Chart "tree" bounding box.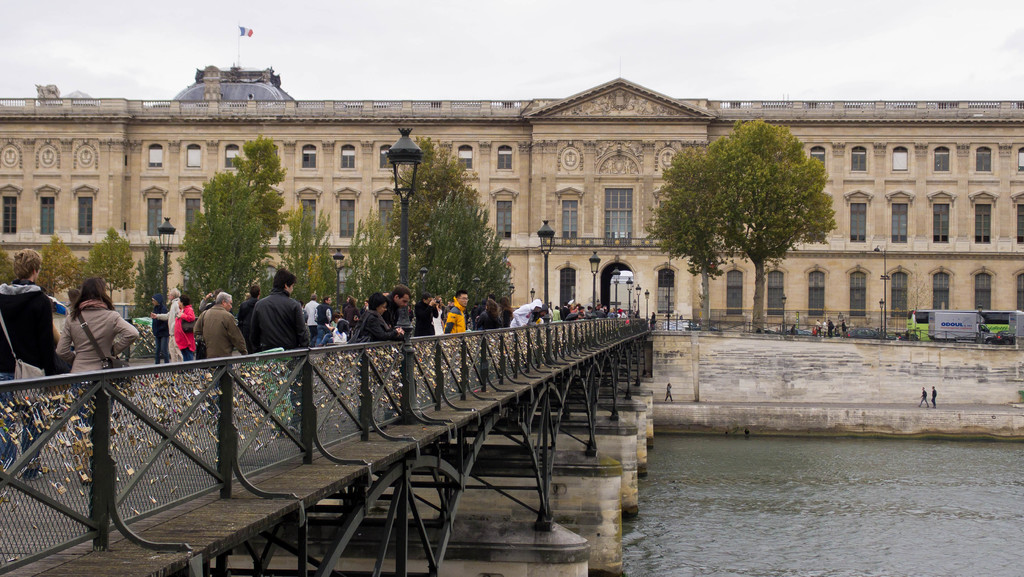
Charted: BBox(280, 196, 337, 318).
